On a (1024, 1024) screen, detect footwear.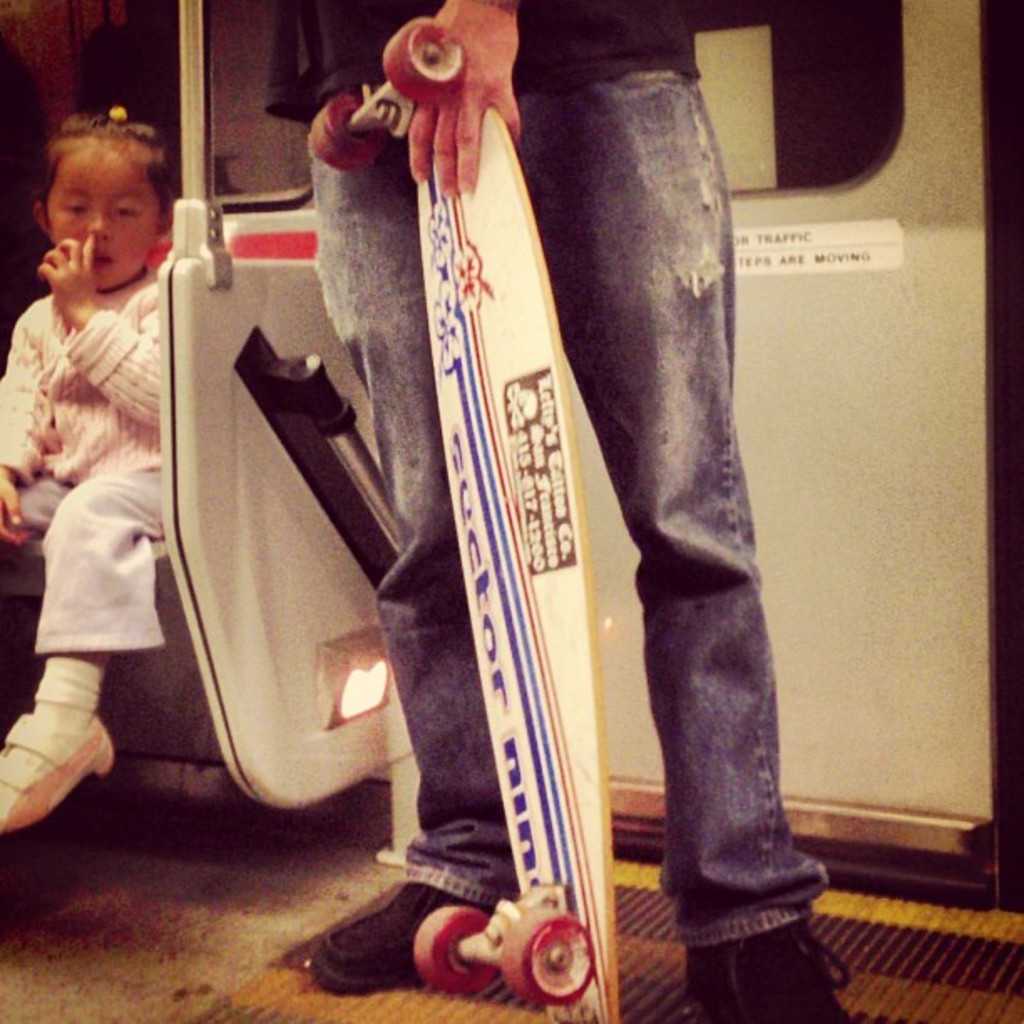
pyautogui.locateOnScreen(318, 877, 487, 991).
